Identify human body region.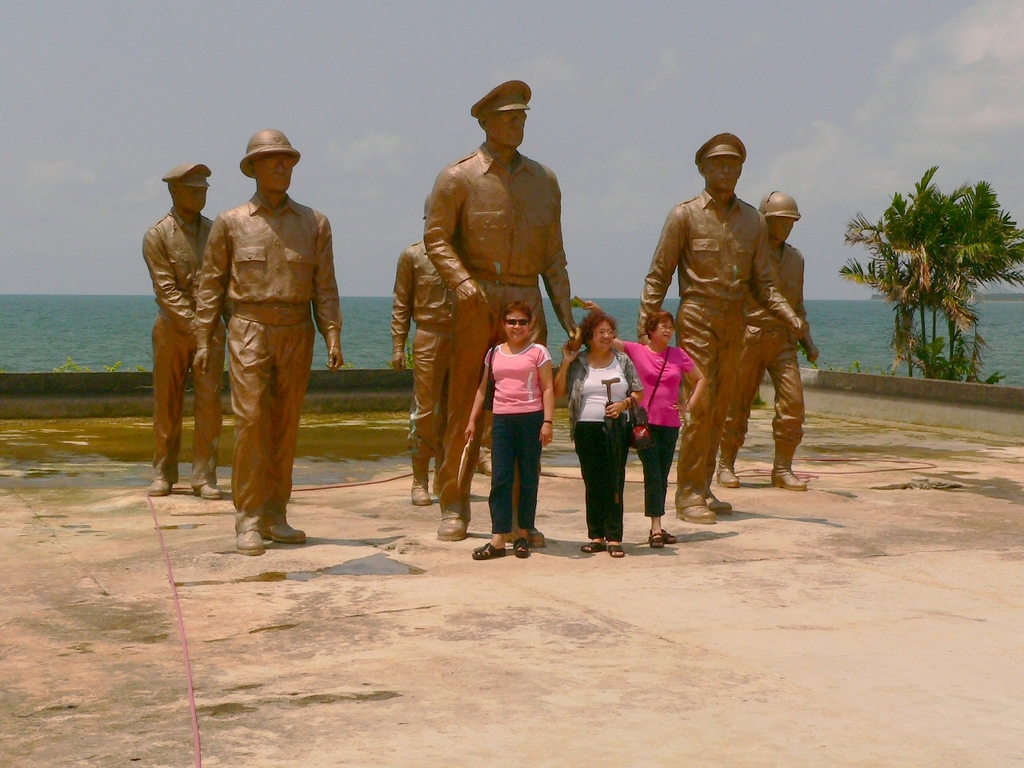
Region: left=718, top=246, right=822, bottom=488.
